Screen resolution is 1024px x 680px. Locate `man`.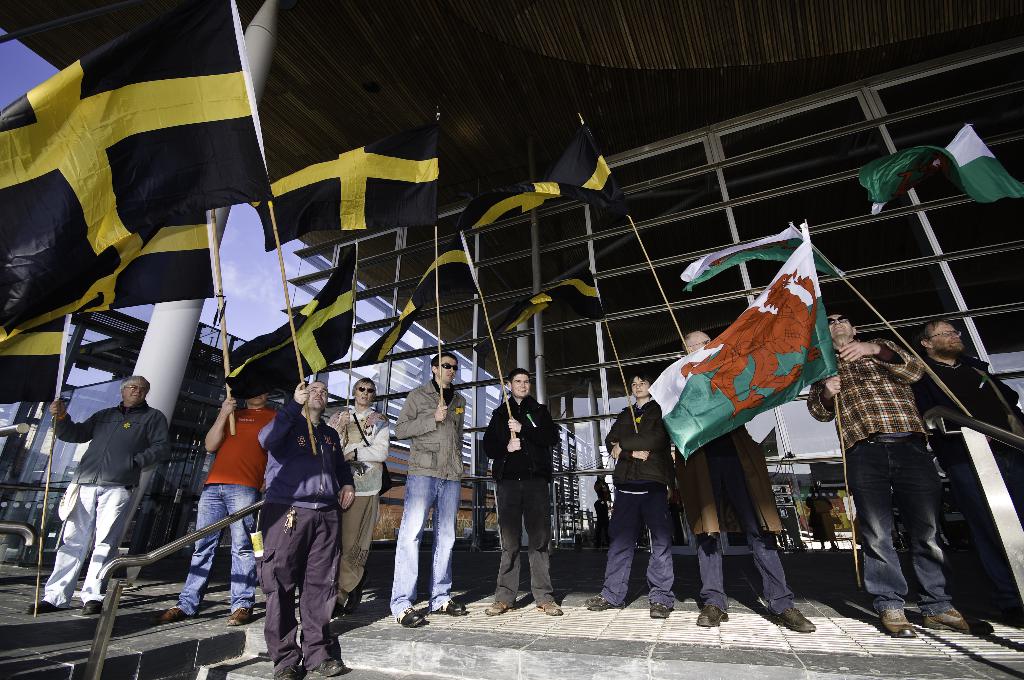
bbox=[582, 367, 678, 619].
